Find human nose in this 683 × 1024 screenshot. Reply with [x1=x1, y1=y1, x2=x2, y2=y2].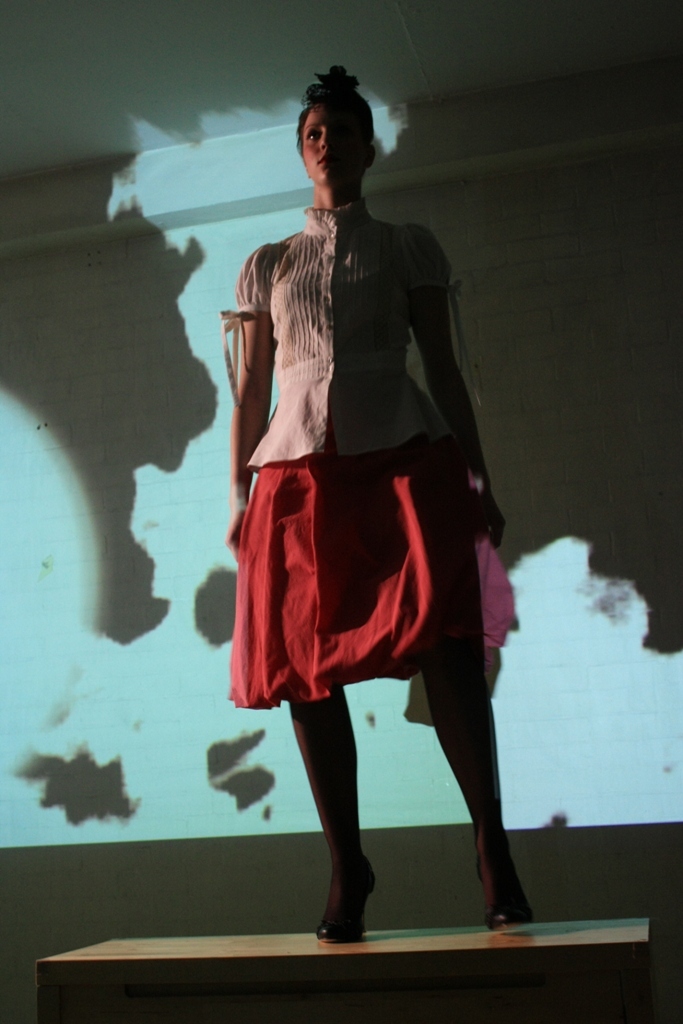
[x1=315, y1=120, x2=342, y2=145].
